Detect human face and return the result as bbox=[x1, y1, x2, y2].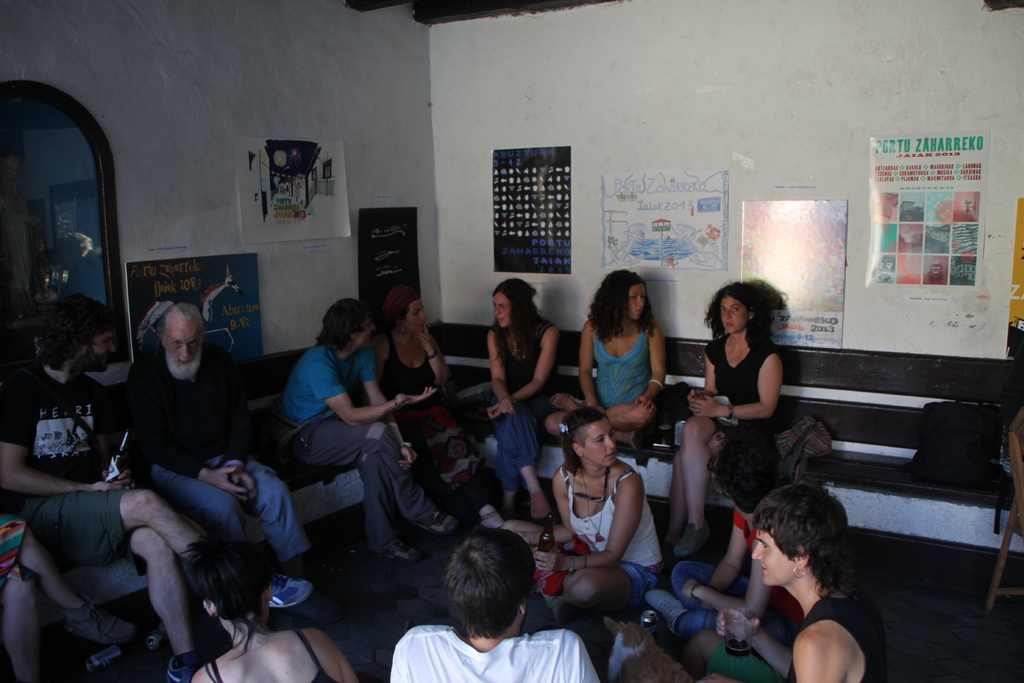
bbox=[750, 529, 803, 586].
